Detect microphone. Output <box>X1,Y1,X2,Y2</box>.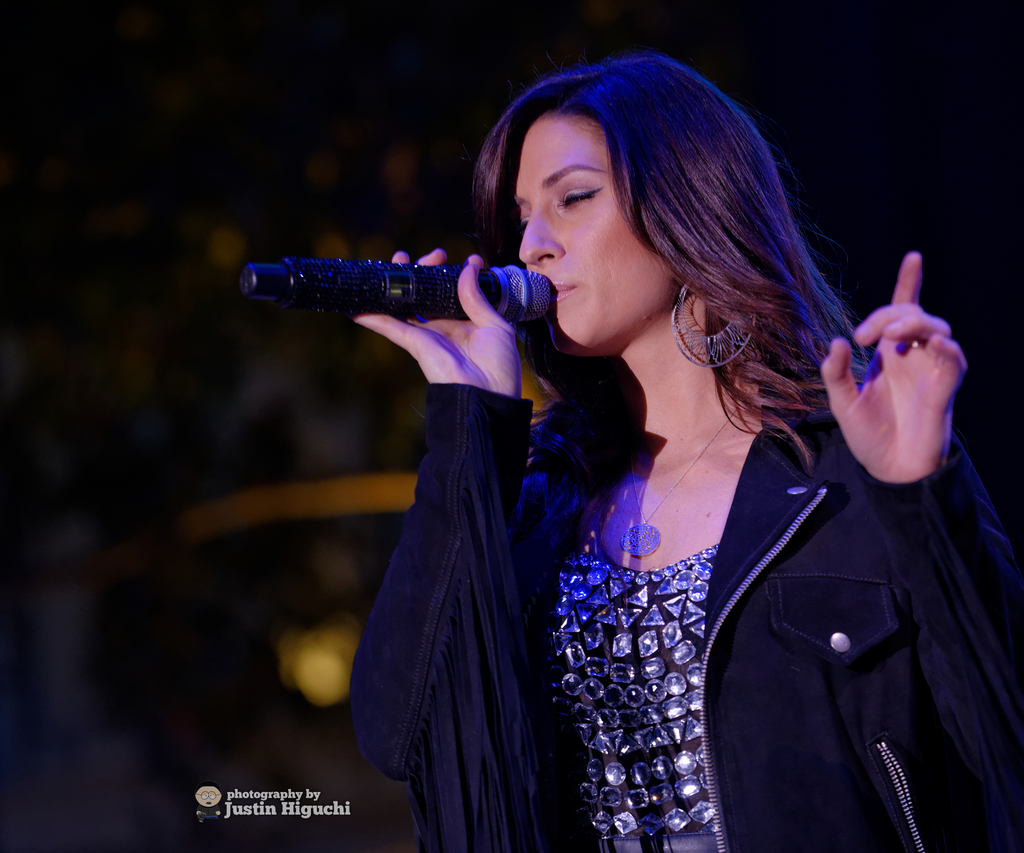
<box>237,263,554,320</box>.
